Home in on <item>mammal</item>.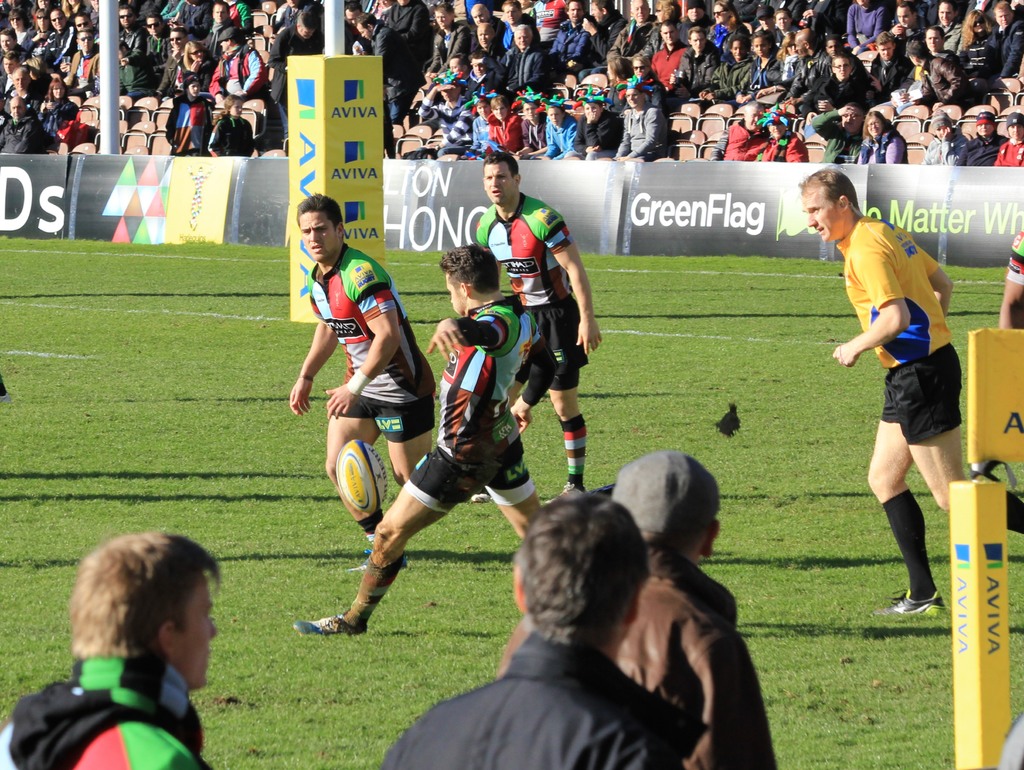
Homed in at select_region(115, 38, 158, 102).
